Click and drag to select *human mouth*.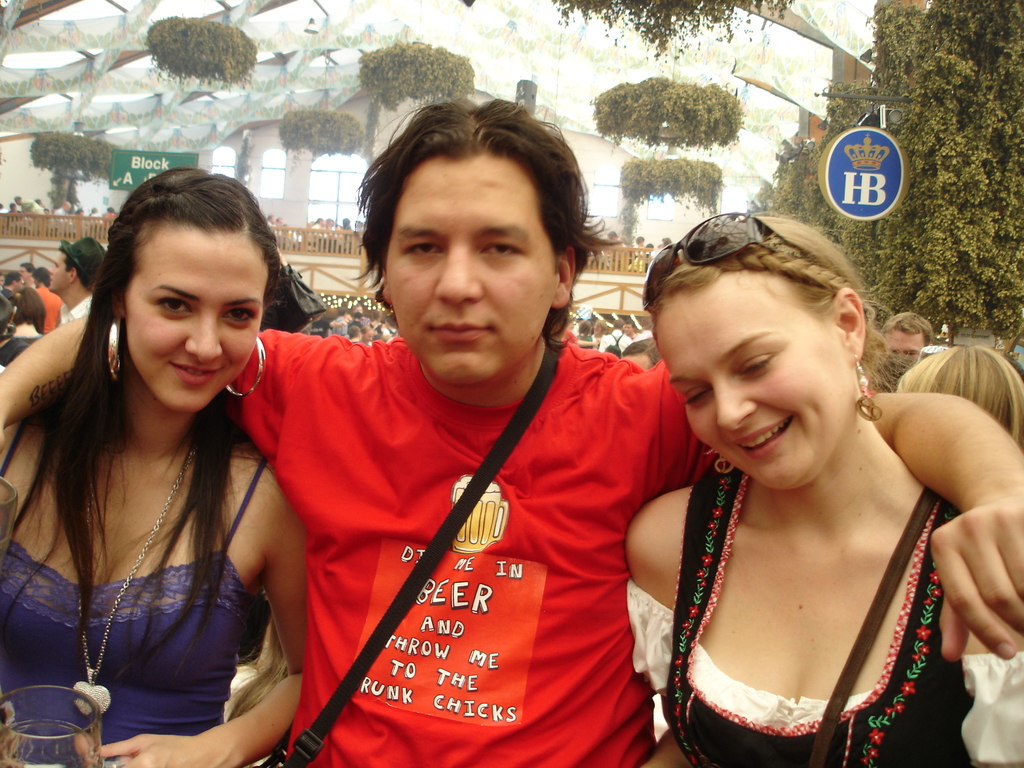
Selection: box=[170, 362, 221, 388].
